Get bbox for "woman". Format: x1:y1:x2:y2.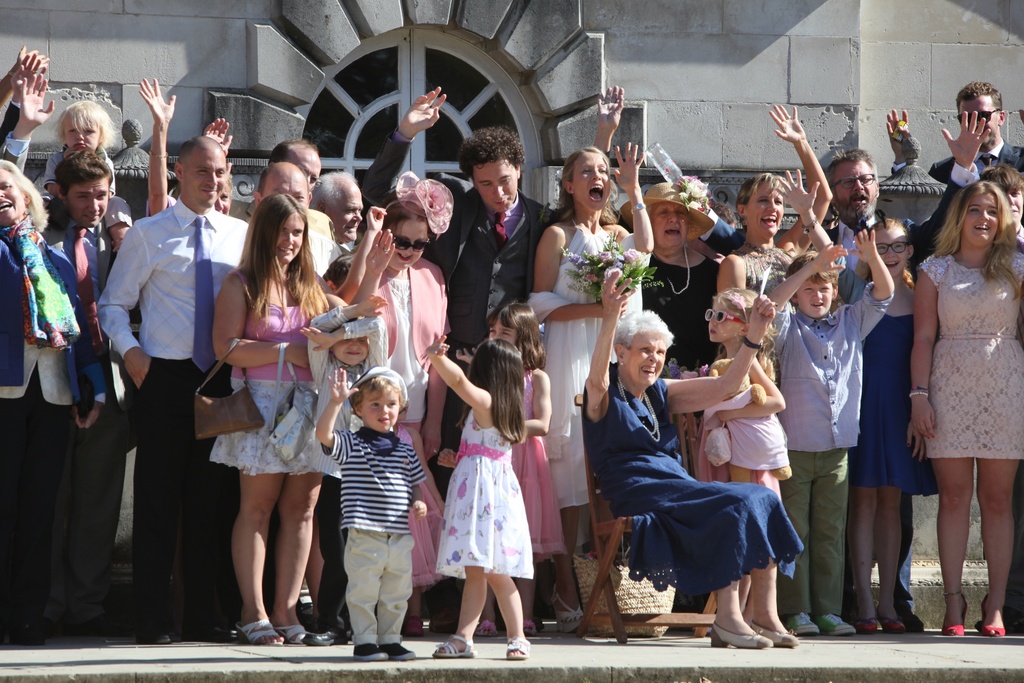
194:183:334:657.
